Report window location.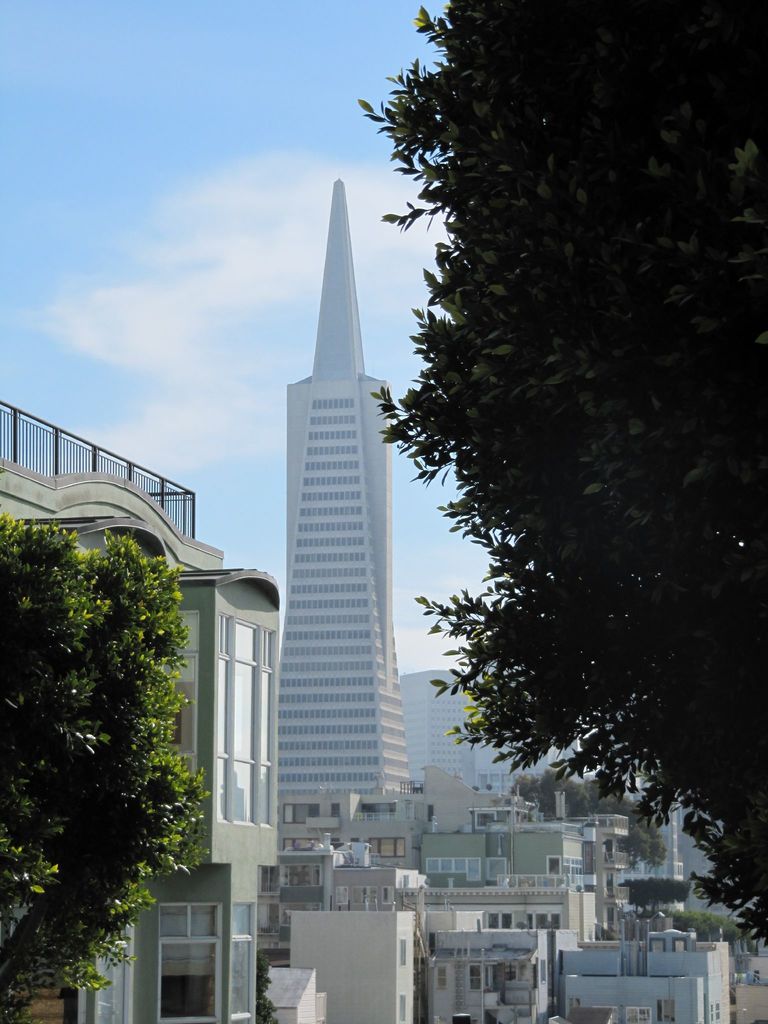
Report: bbox=[88, 939, 134, 1023].
